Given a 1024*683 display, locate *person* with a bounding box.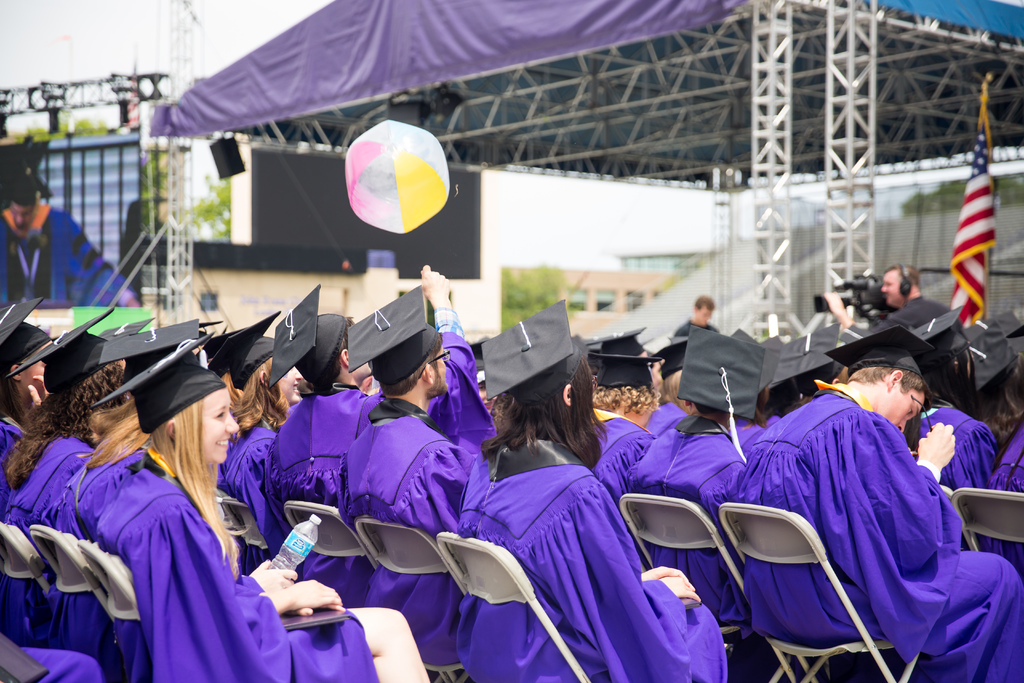
Located: bbox=[747, 315, 984, 651].
